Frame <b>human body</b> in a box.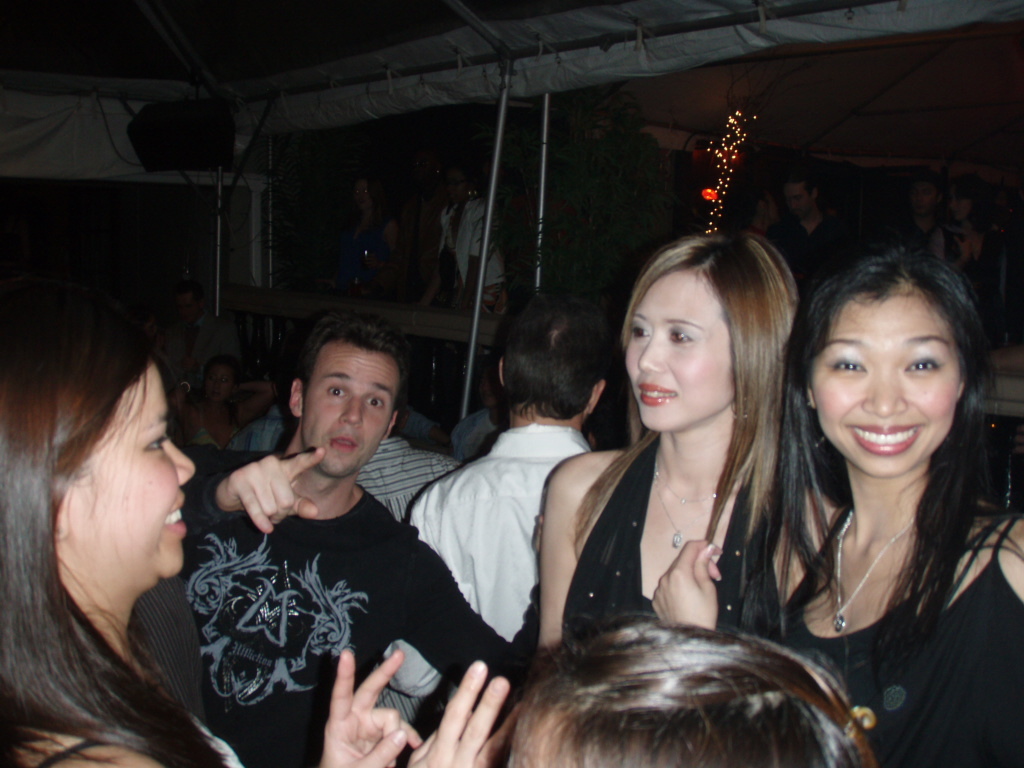
region(0, 574, 534, 764).
